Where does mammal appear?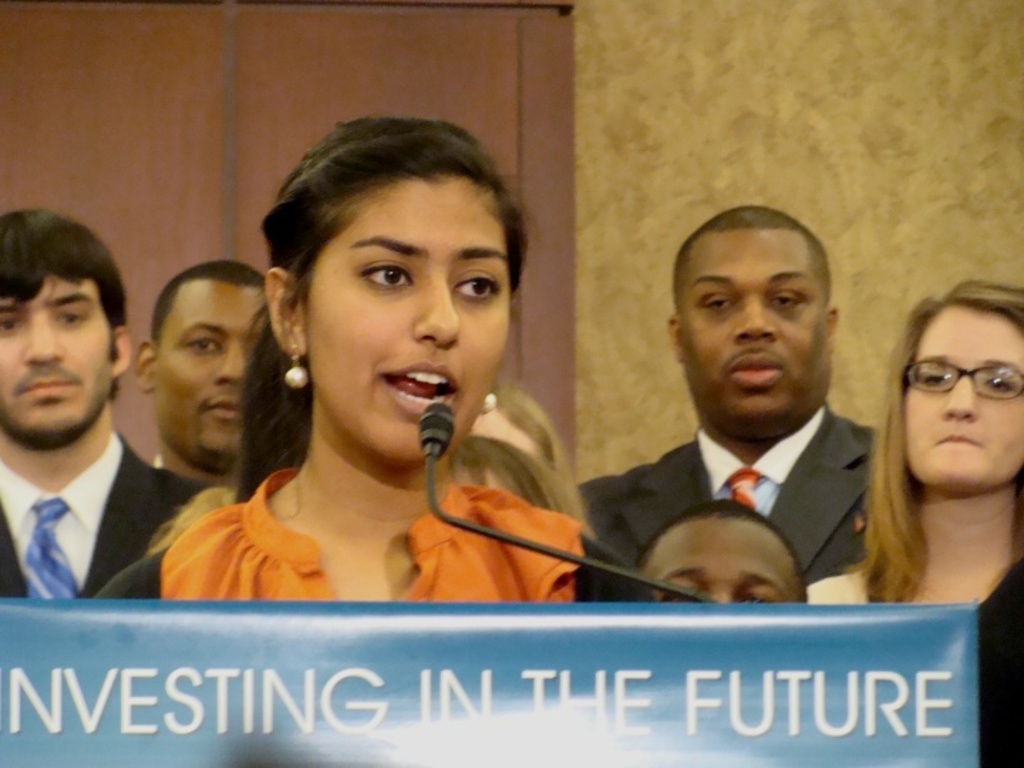
Appears at (0, 203, 206, 606).
